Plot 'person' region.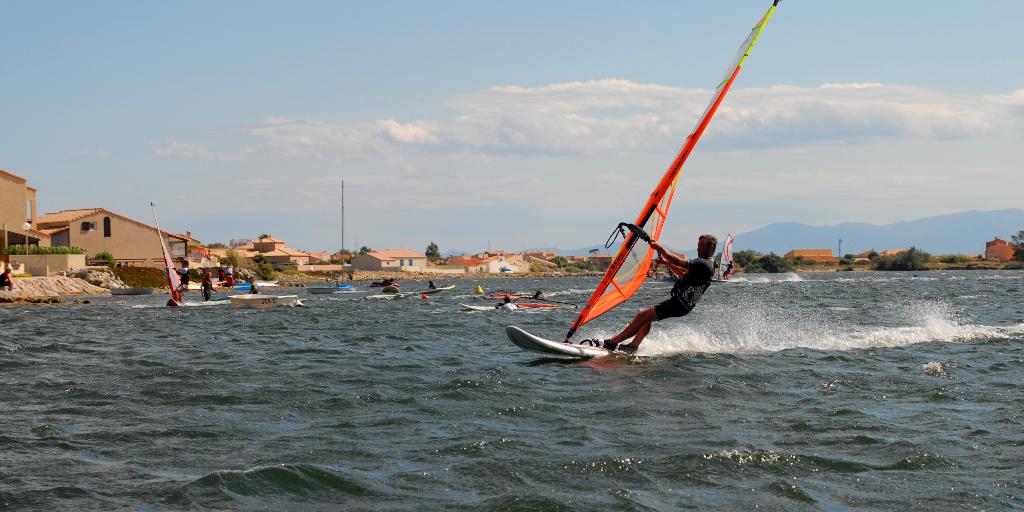
Plotted at <box>219,267,227,284</box>.
